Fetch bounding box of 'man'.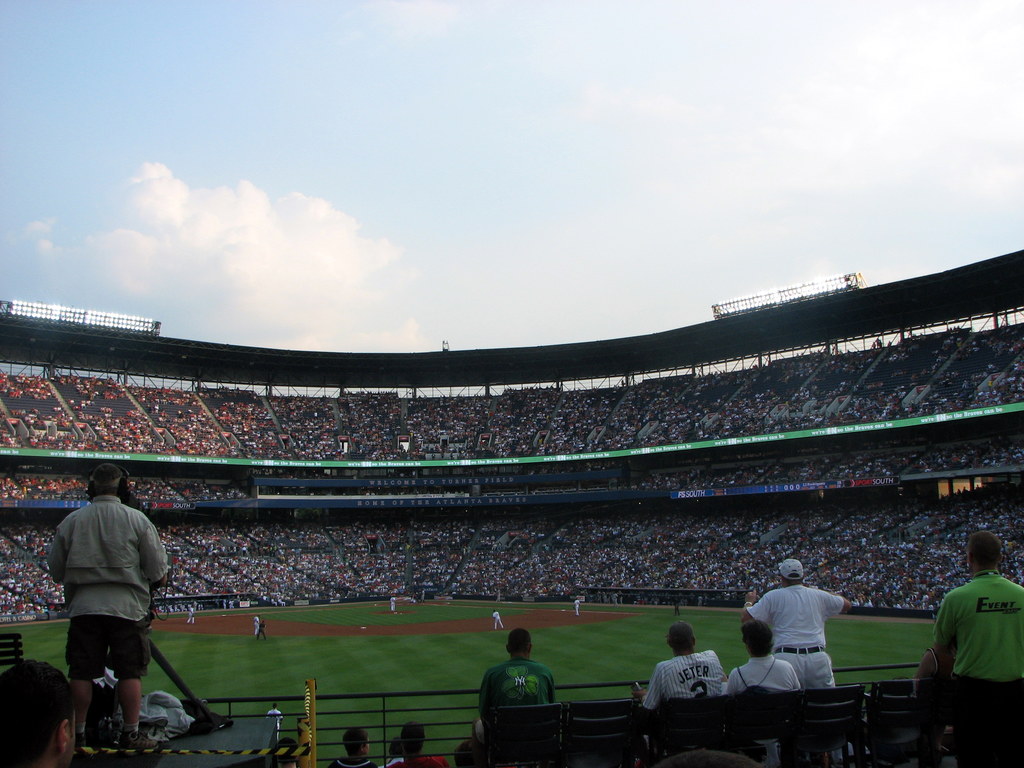
Bbox: rect(637, 621, 736, 713).
